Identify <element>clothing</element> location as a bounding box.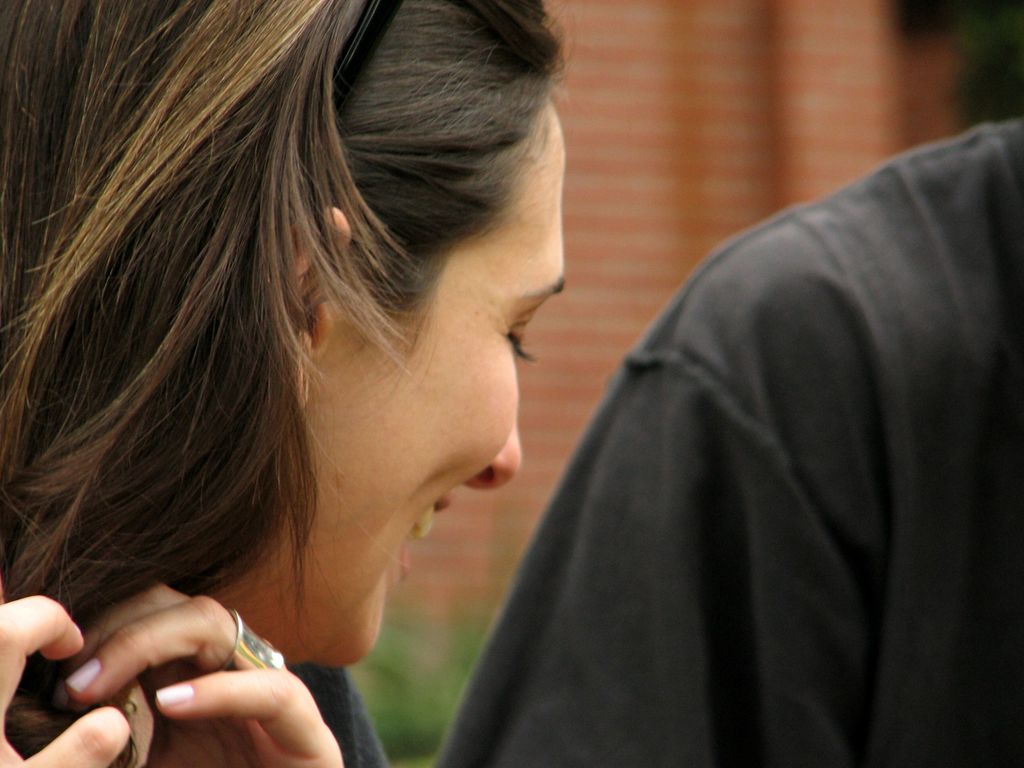
282 664 387 767.
